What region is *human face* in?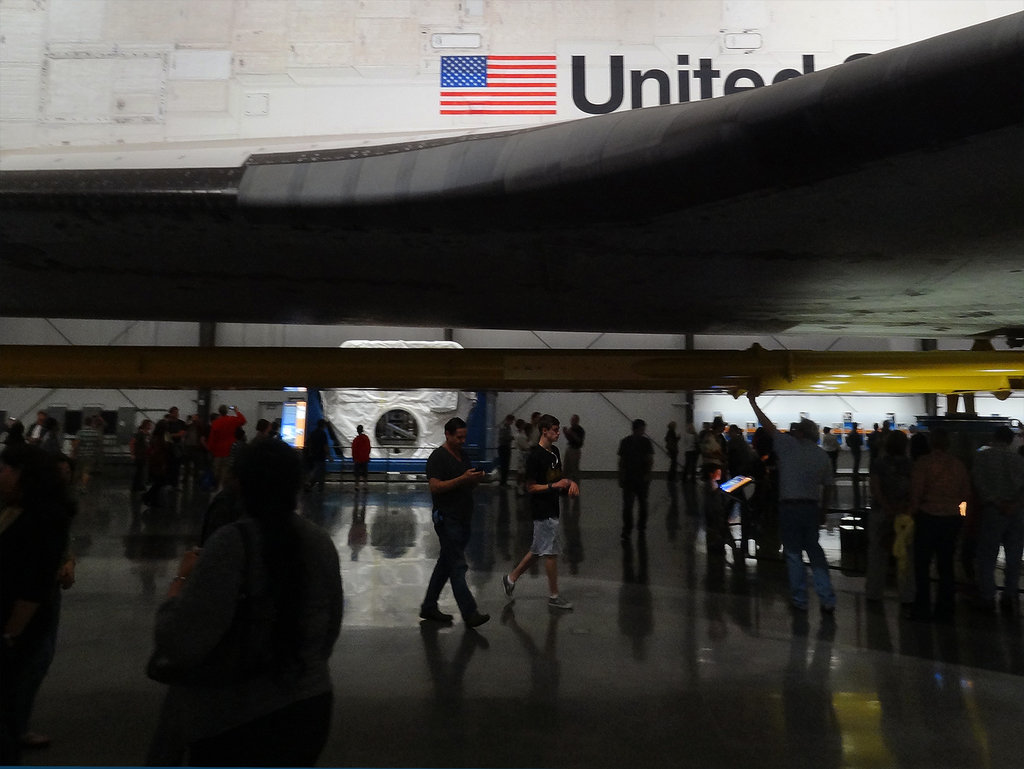
[547, 428, 558, 442].
